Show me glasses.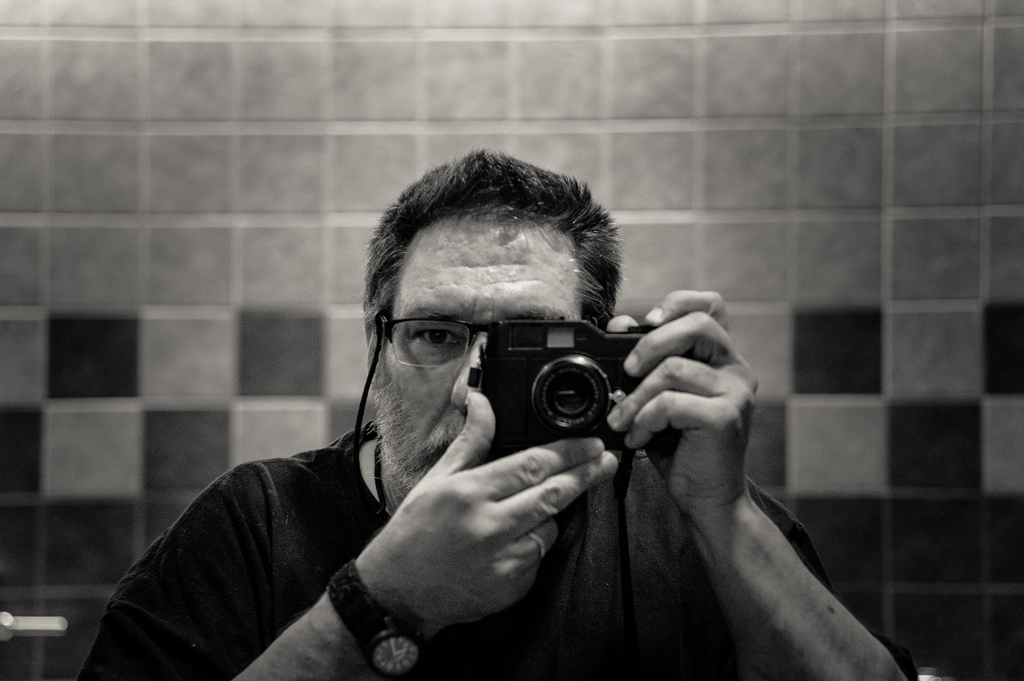
glasses is here: (left=379, top=311, right=499, bottom=368).
